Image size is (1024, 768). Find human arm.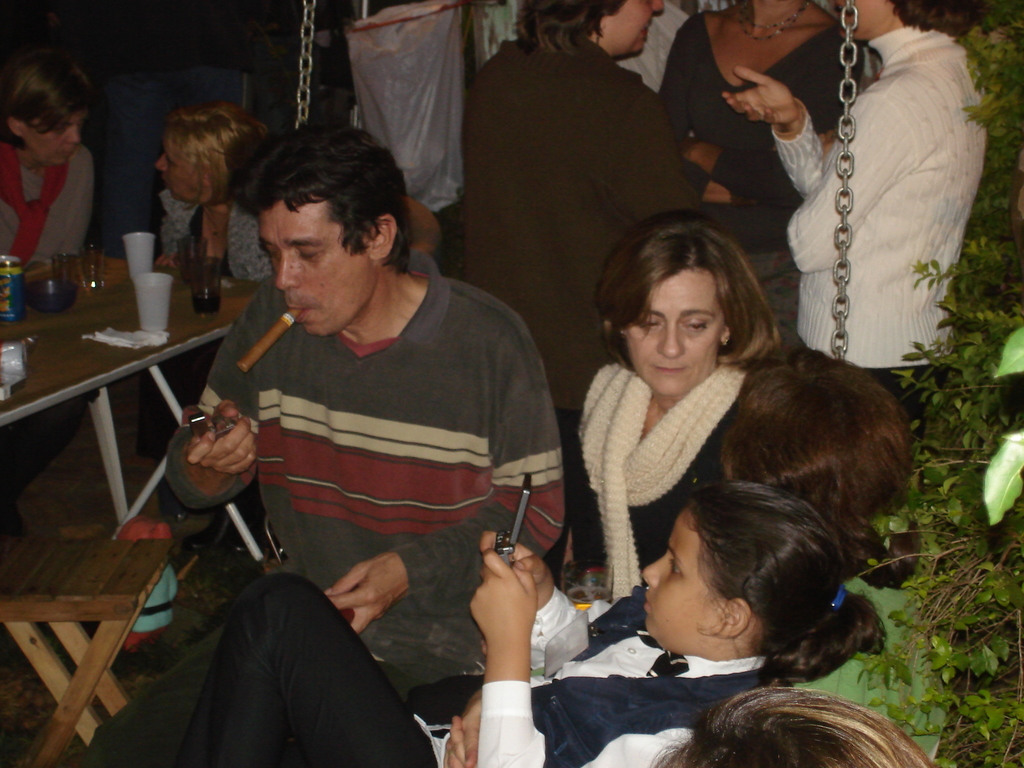
select_region(721, 65, 825, 201).
